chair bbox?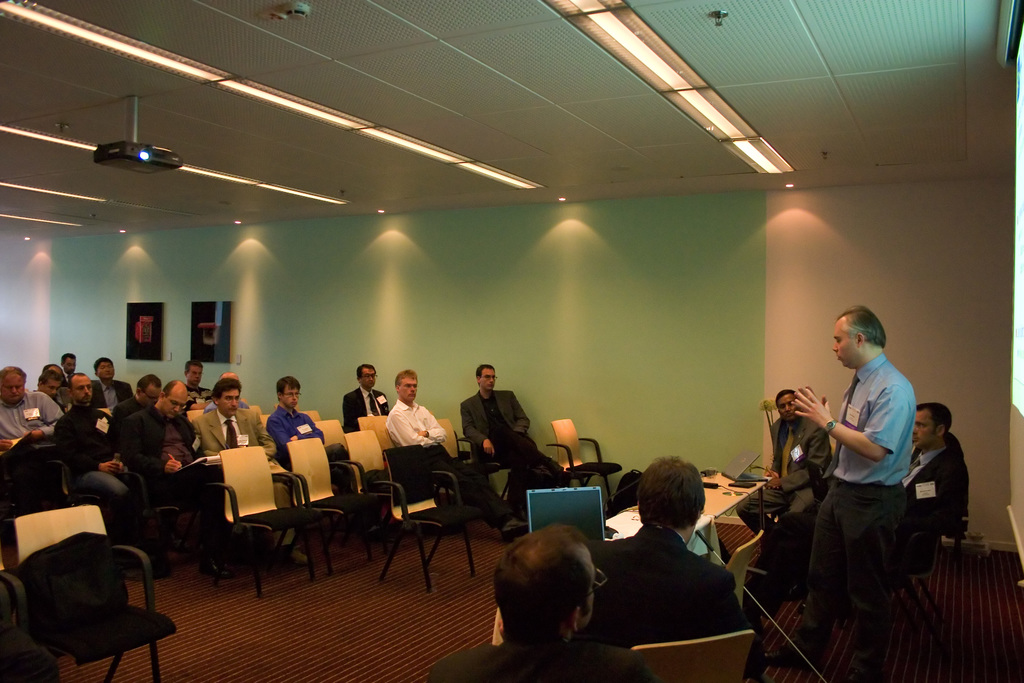
BBox(430, 417, 504, 527)
